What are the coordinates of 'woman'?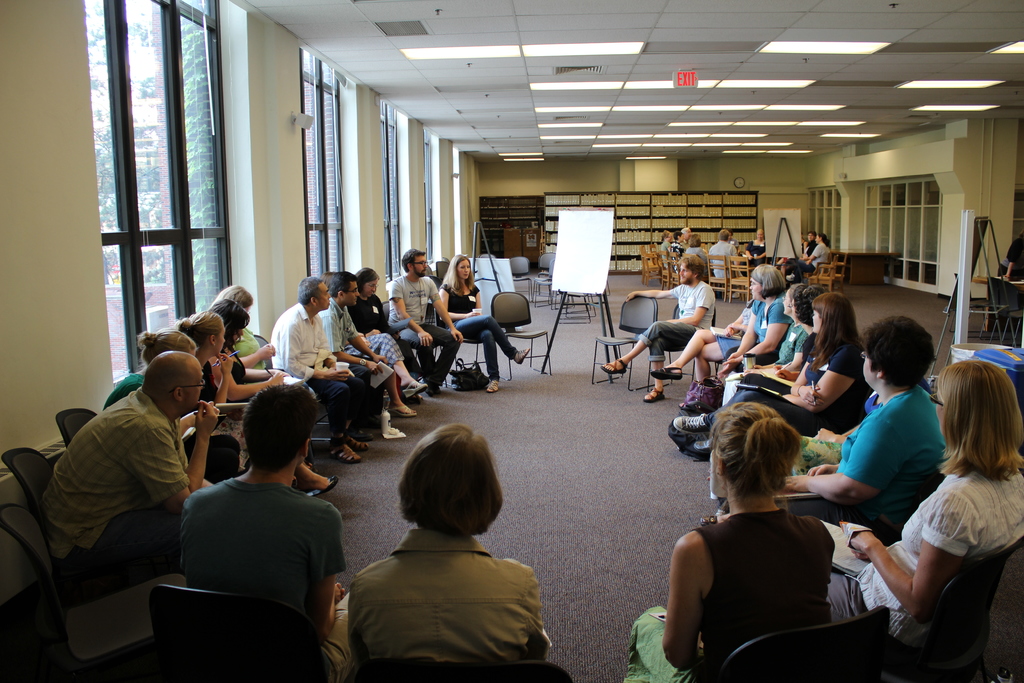
box=[440, 254, 529, 394].
